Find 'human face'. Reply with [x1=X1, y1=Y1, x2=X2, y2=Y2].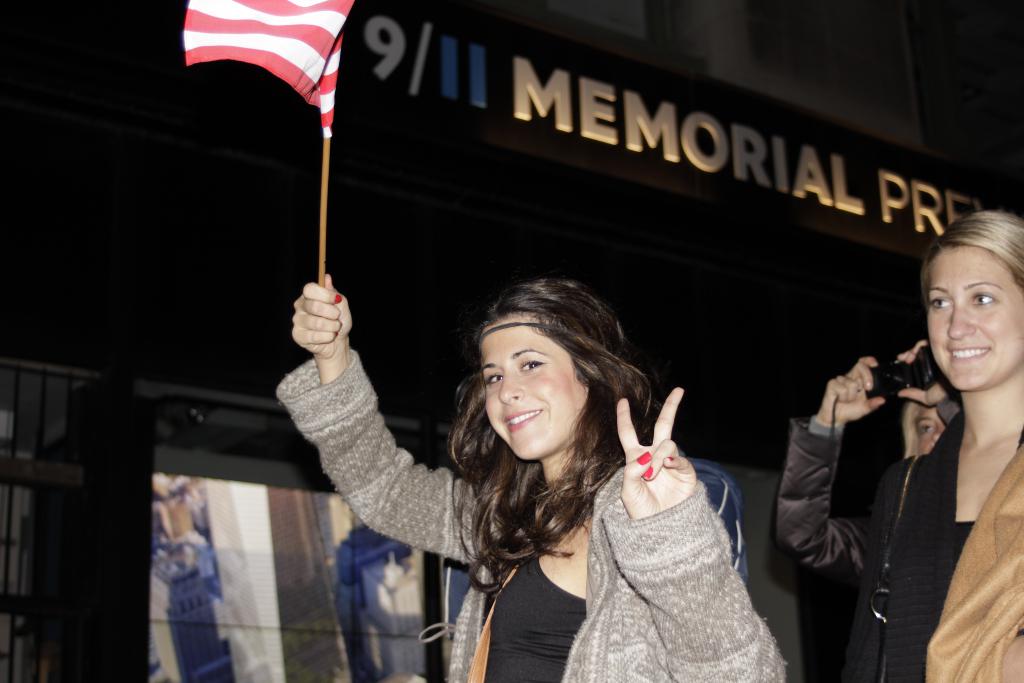
[x1=922, y1=241, x2=1023, y2=388].
